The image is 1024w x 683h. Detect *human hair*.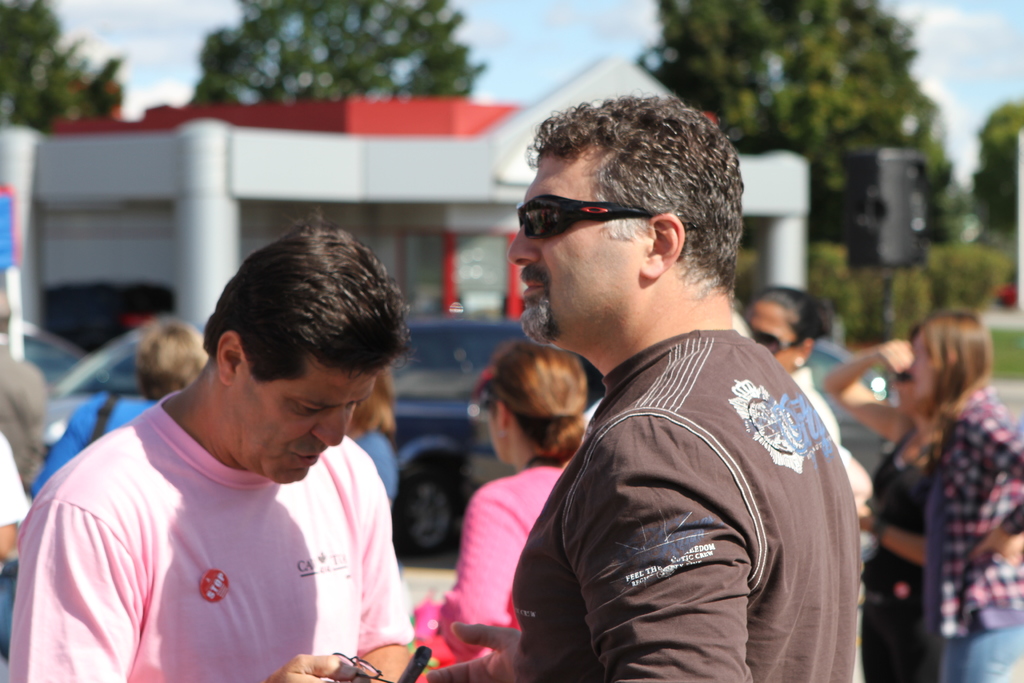
Detection: (left=488, top=340, right=590, bottom=463).
